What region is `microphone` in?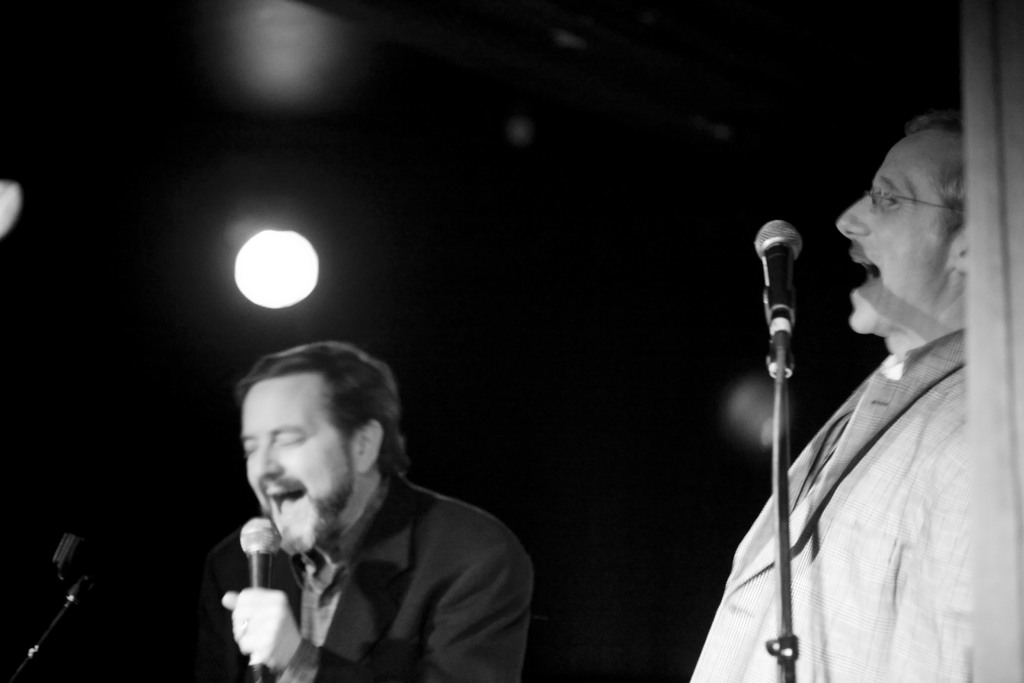
(750, 217, 801, 345).
